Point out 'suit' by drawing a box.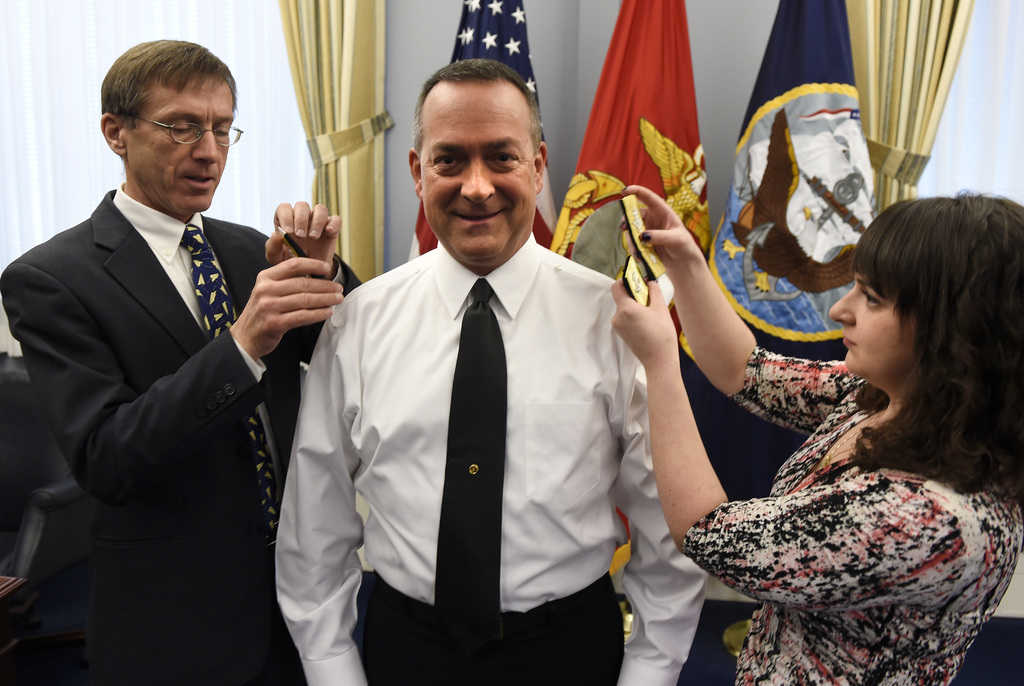
rect(17, 59, 310, 672).
